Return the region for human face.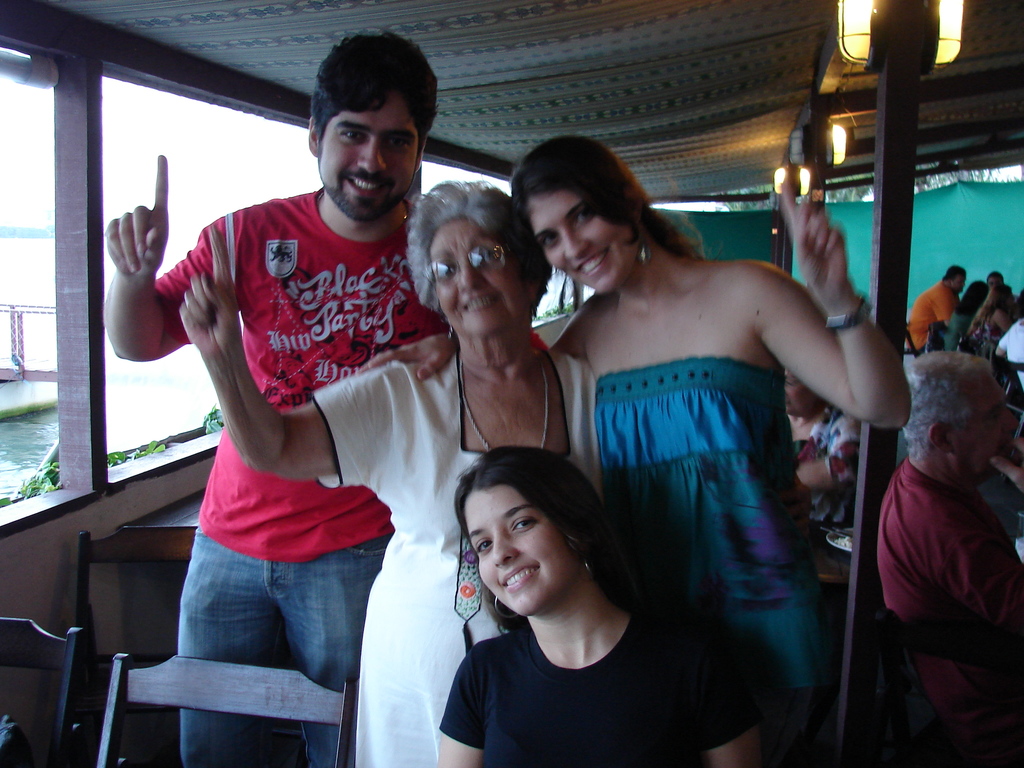
<box>319,97,414,220</box>.
